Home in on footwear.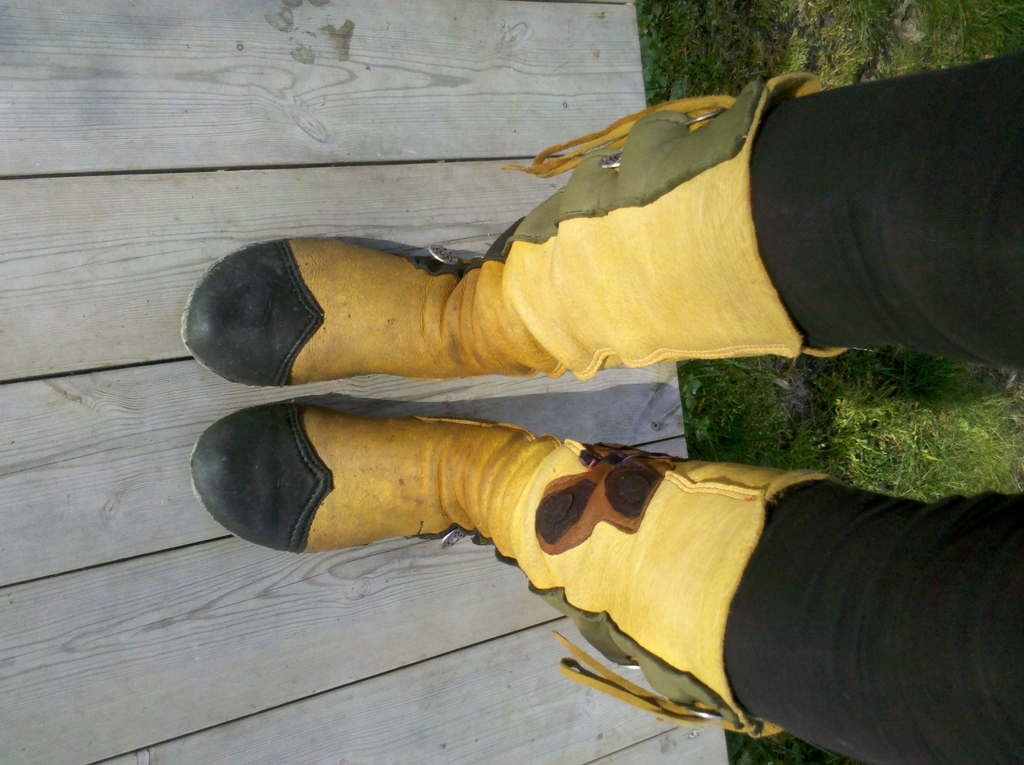
Homed in at left=180, top=70, right=854, bottom=389.
